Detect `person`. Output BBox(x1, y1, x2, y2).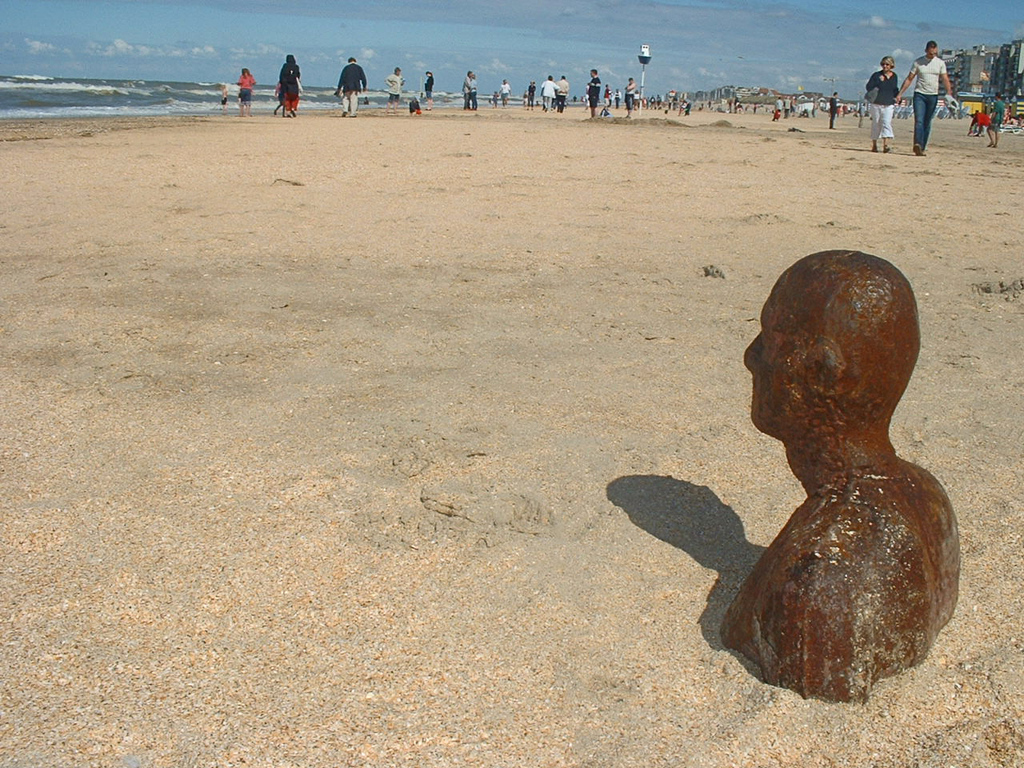
BBox(334, 57, 366, 117).
